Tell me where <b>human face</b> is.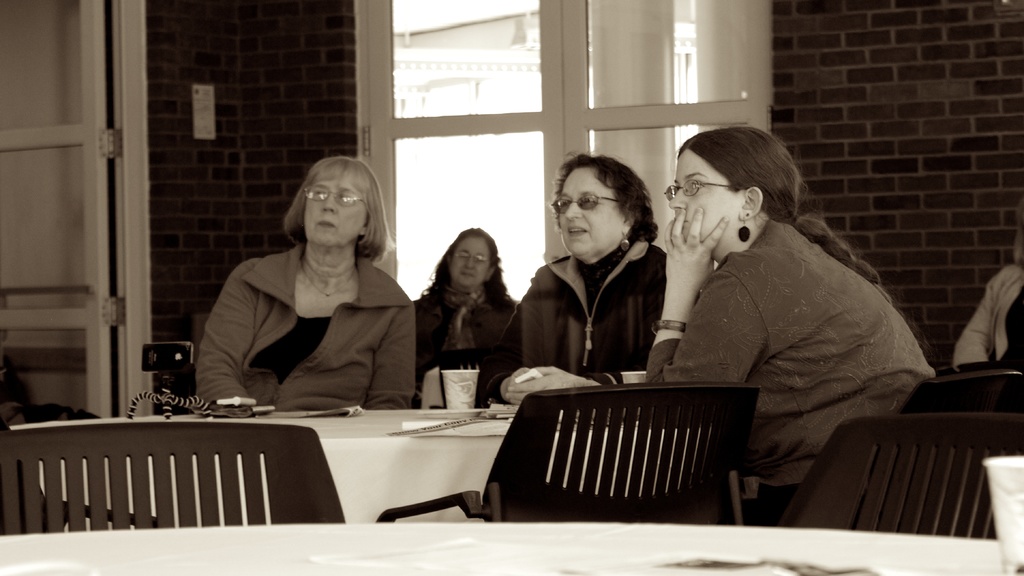
<b>human face</b> is at <bbox>448, 233, 492, 283</bbox>.
